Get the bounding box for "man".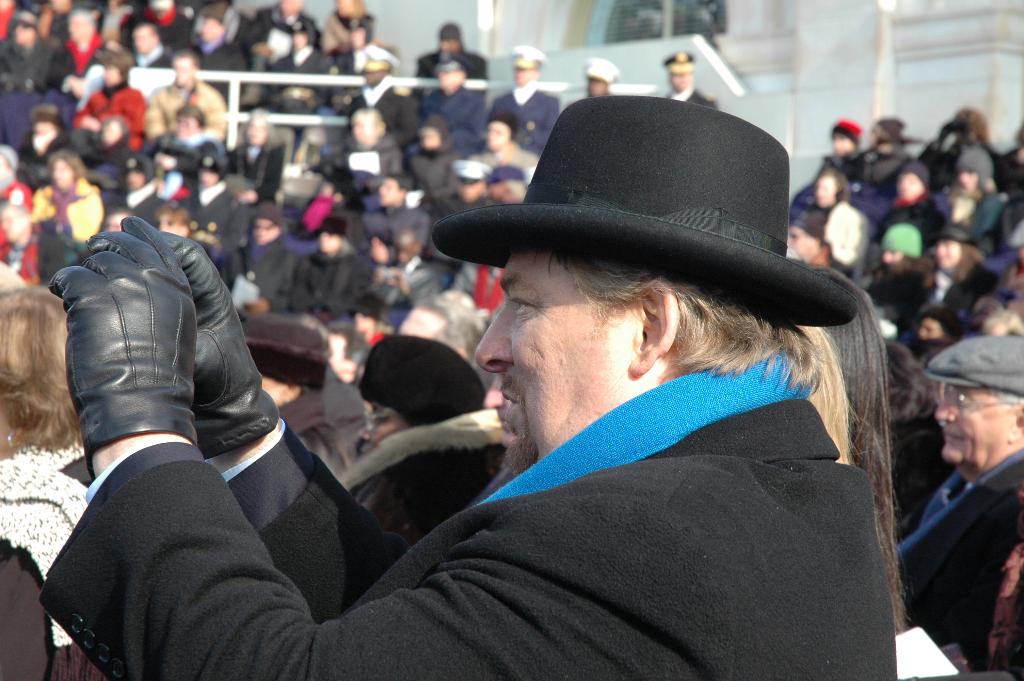
detection(219, 203, 300, 328).
